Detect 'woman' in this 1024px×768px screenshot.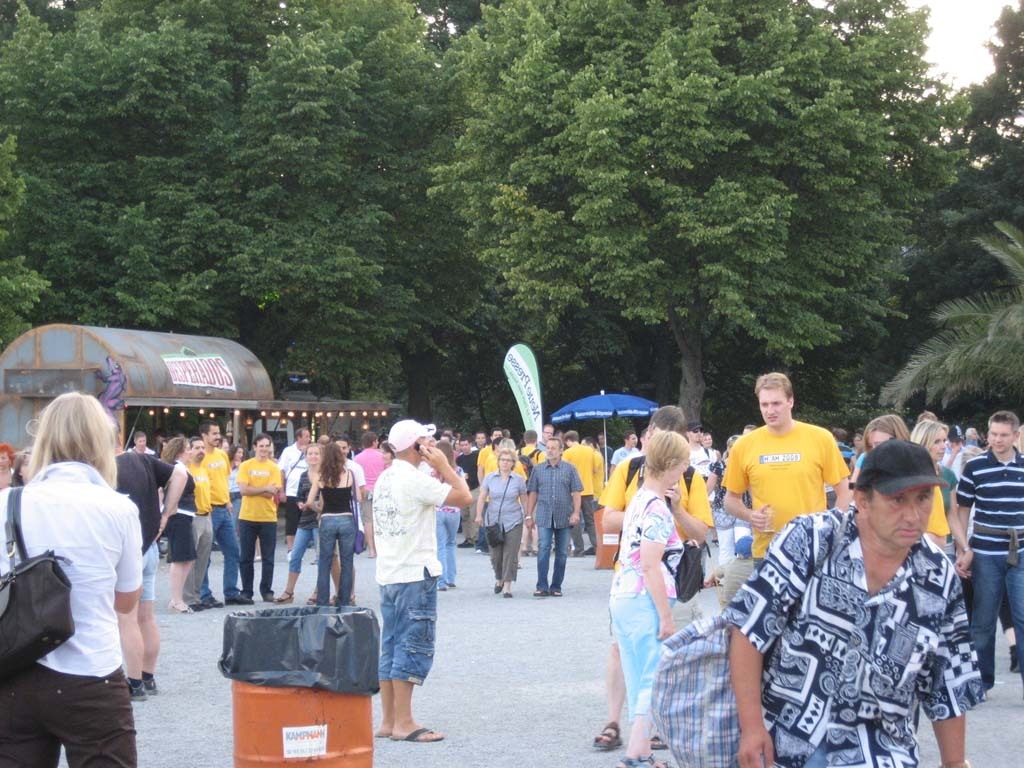
Detection: 0,445,16,492.
